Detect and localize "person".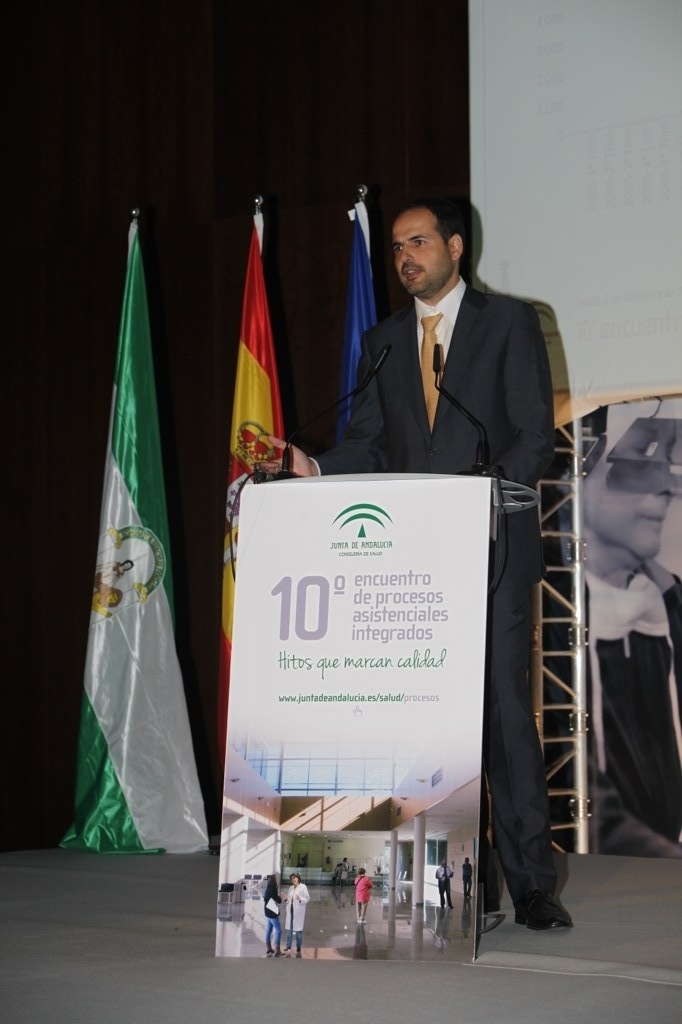
Localized at bbox(350, 865, 375, 925).
